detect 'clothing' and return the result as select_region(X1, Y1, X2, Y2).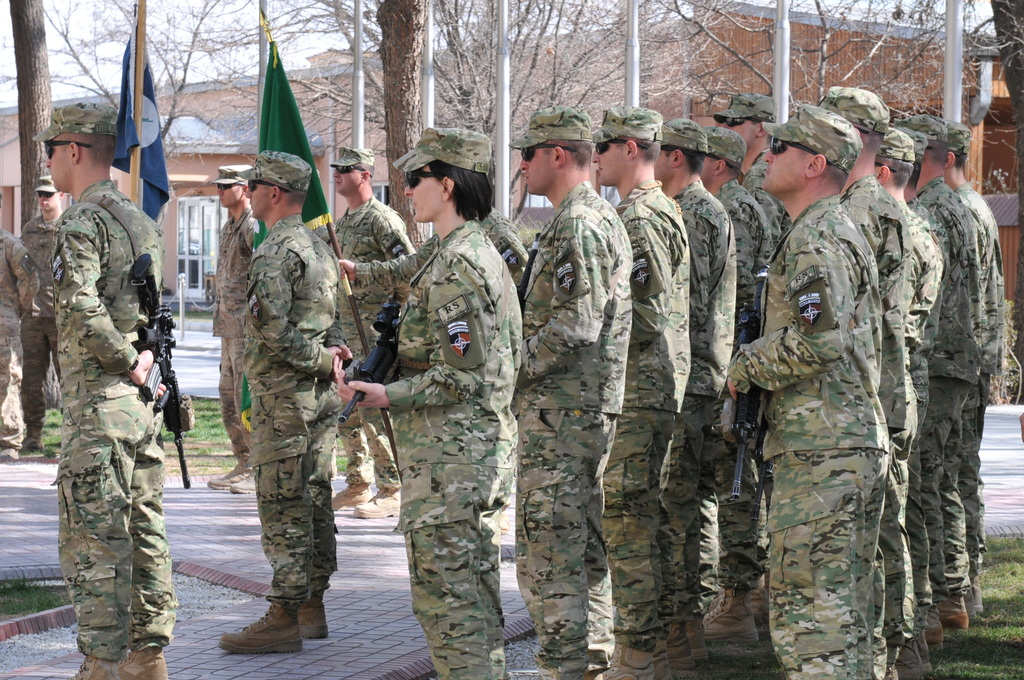
select_region(13, 214, 52, 454).
